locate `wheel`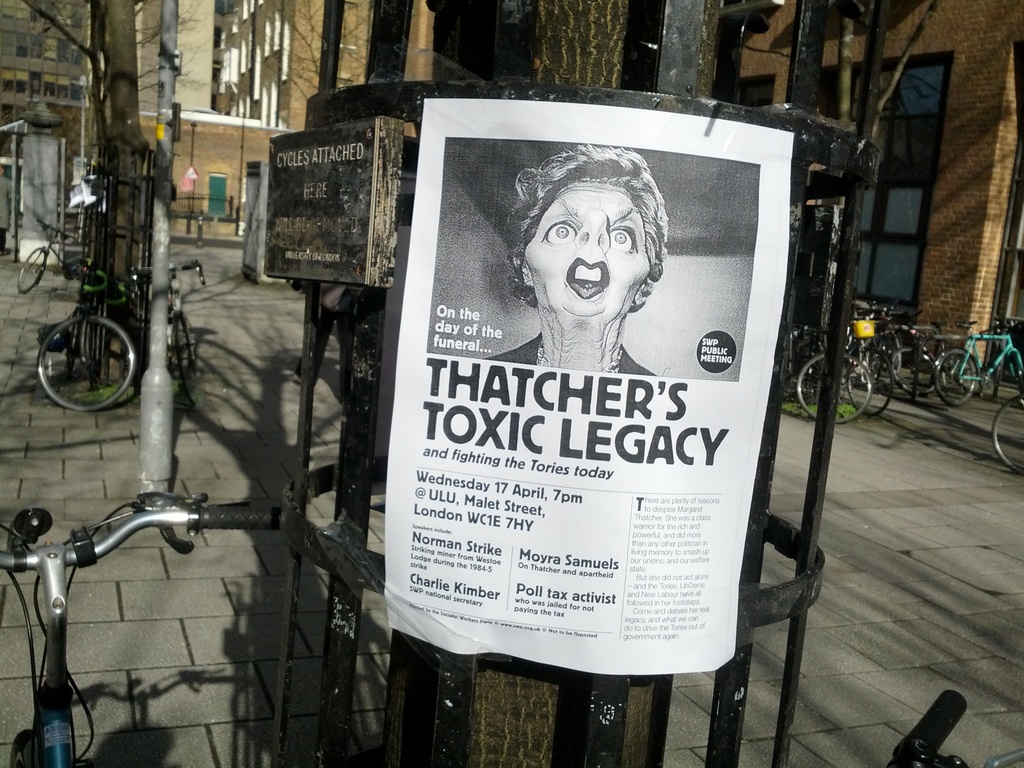
l=30, t=303, r=120, b=404
